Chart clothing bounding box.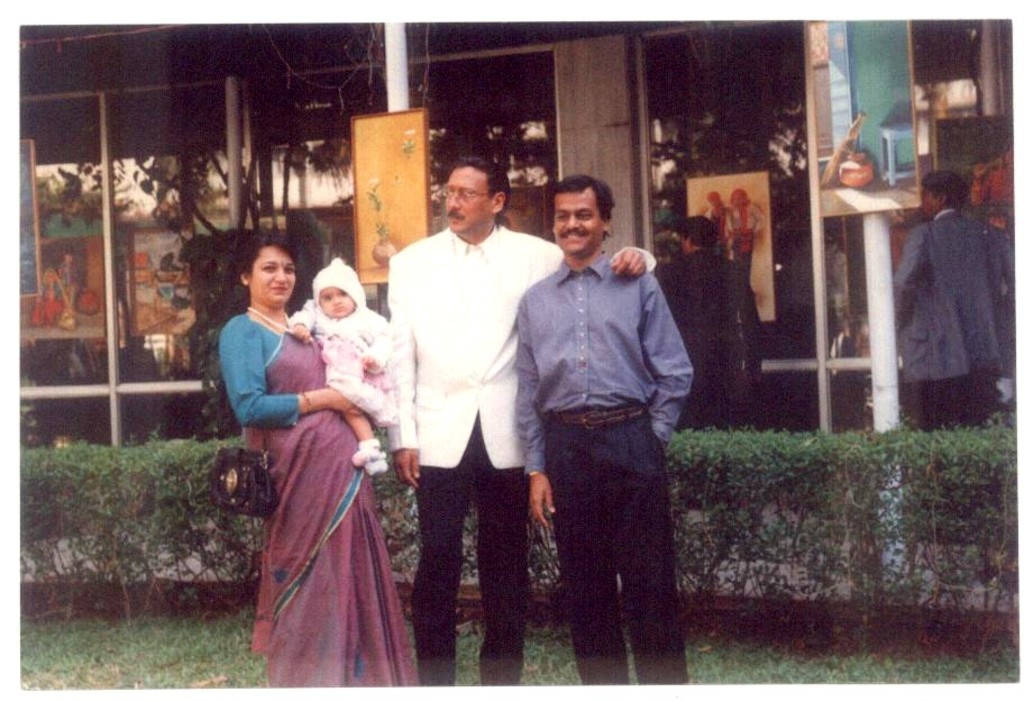
Charted: <region>729, 186, 767, 277</region>.
